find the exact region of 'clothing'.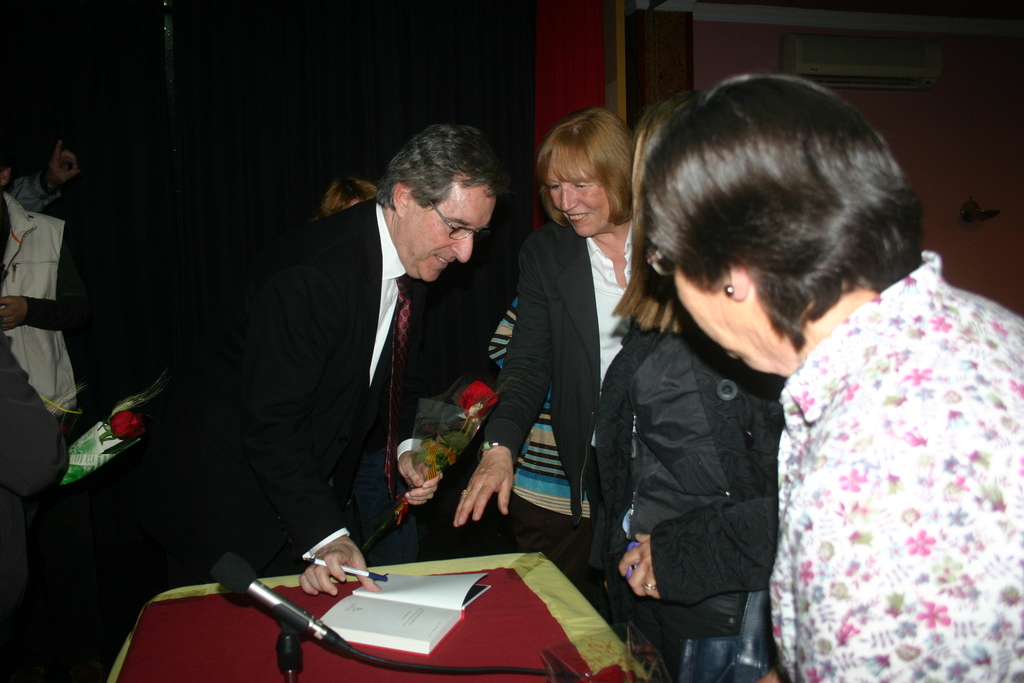
Exact region: rect(204, 196, 419, 583).
